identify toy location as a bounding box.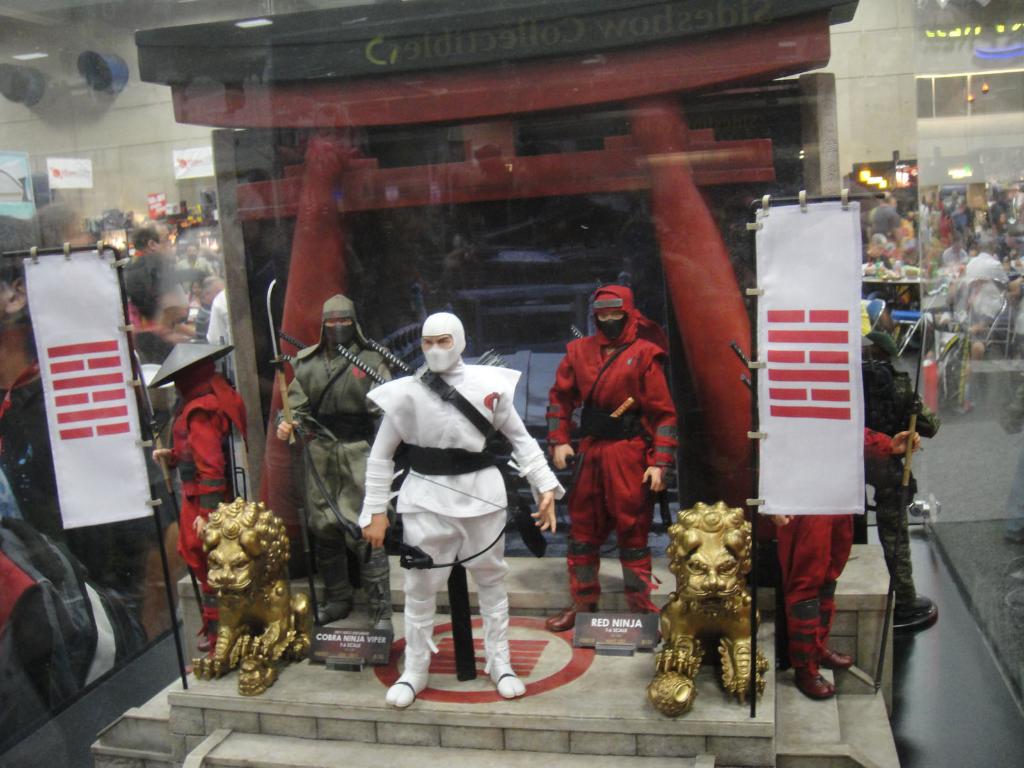
{"x1": 652, "y1": 495, "x2": 761, "y2": 721}.
